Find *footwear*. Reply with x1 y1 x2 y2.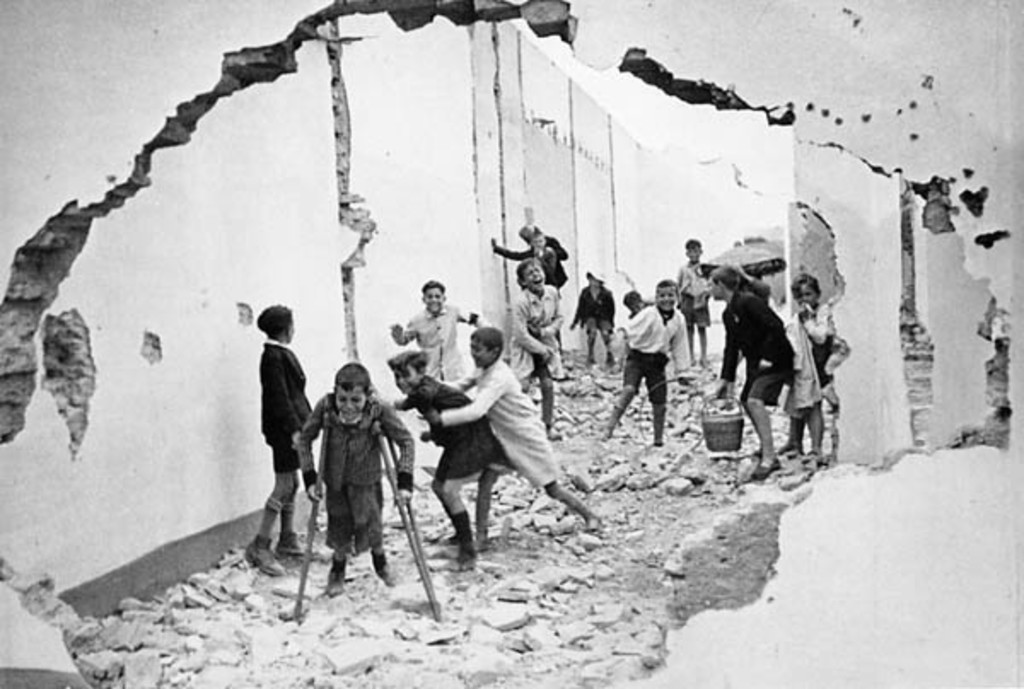
369 547 403 592.
